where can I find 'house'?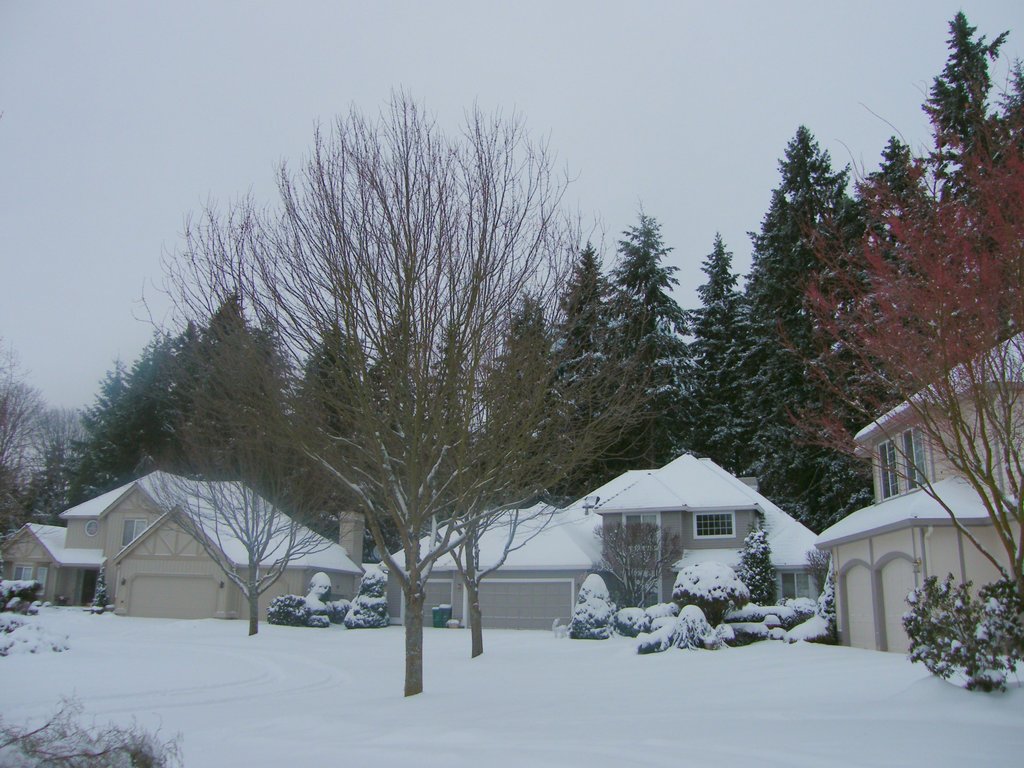
You can find it at Rect(817, 323, 1023, 659).
